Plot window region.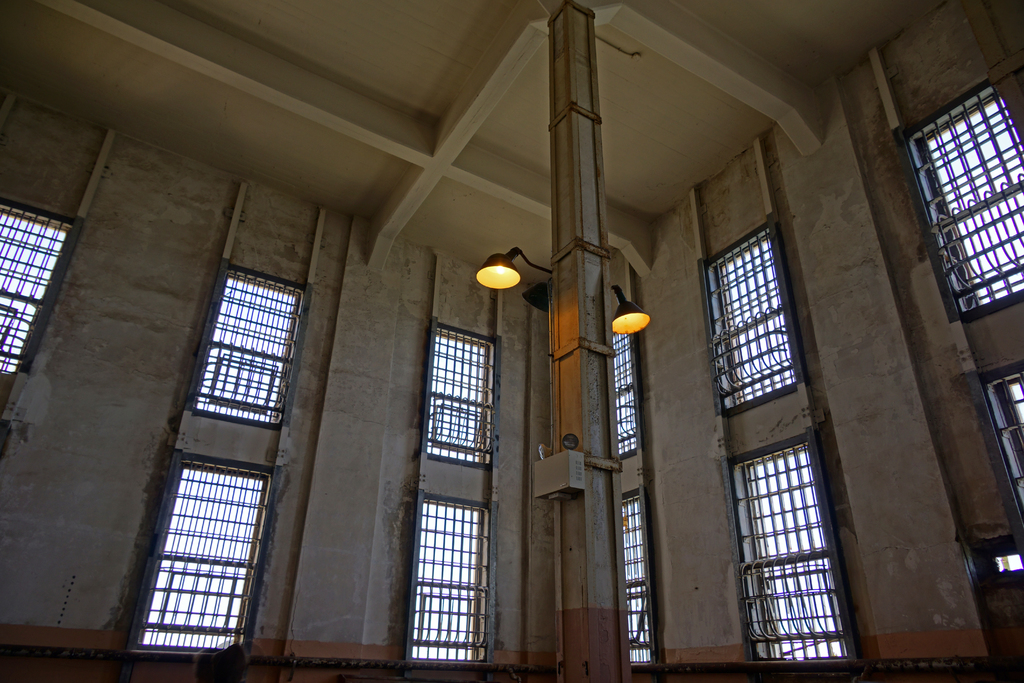
Plotted at x1=621 y1=484 x2=660 y2=667.
